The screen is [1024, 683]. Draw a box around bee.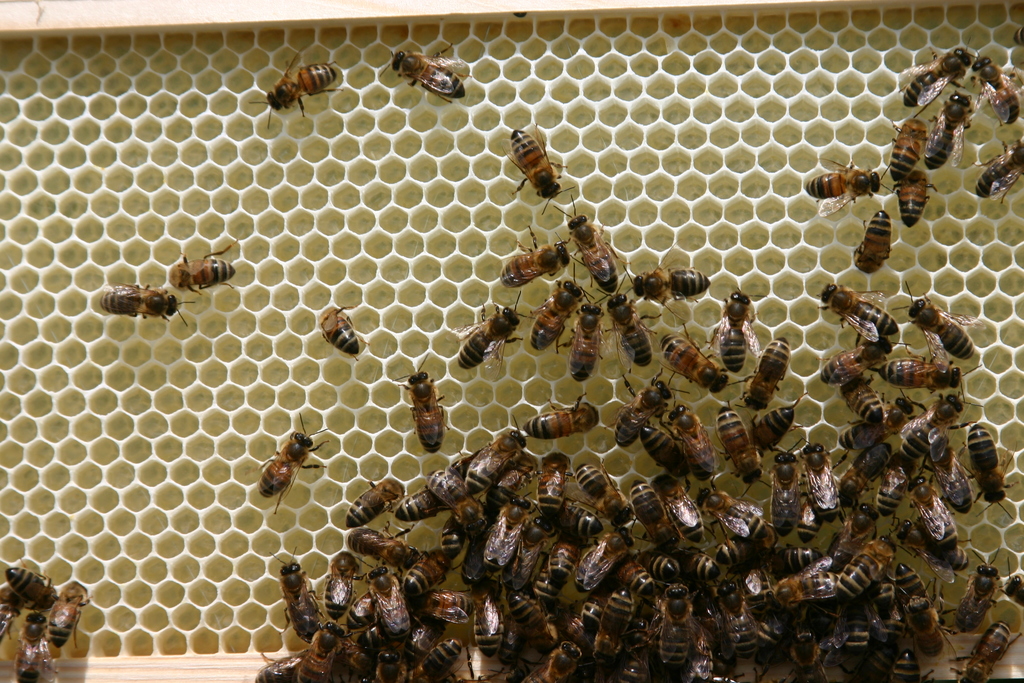
x1=649 y1=478 x2=717 y2=549.
